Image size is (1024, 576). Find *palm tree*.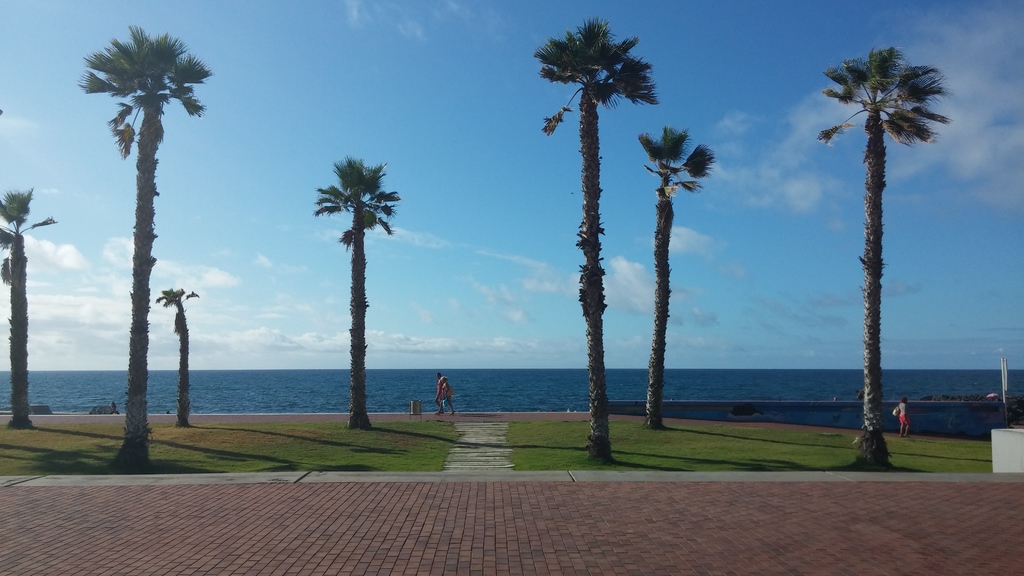
316, 157, 377, 436.
